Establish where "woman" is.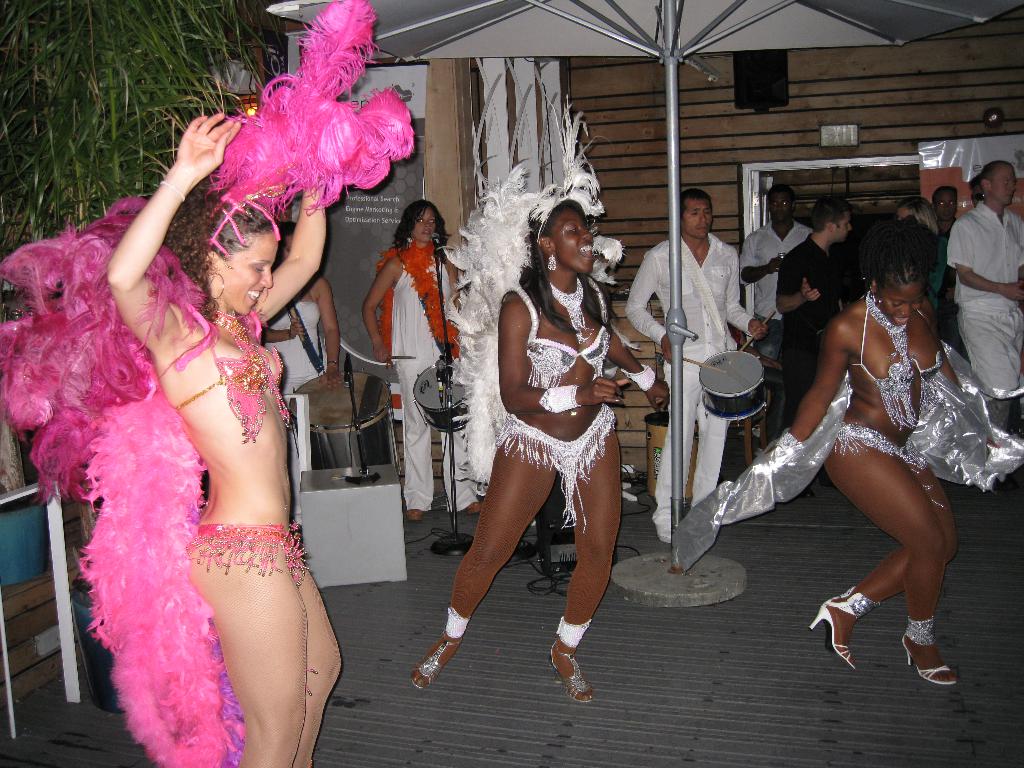
Established at box=[415, 193, 682, 701].
